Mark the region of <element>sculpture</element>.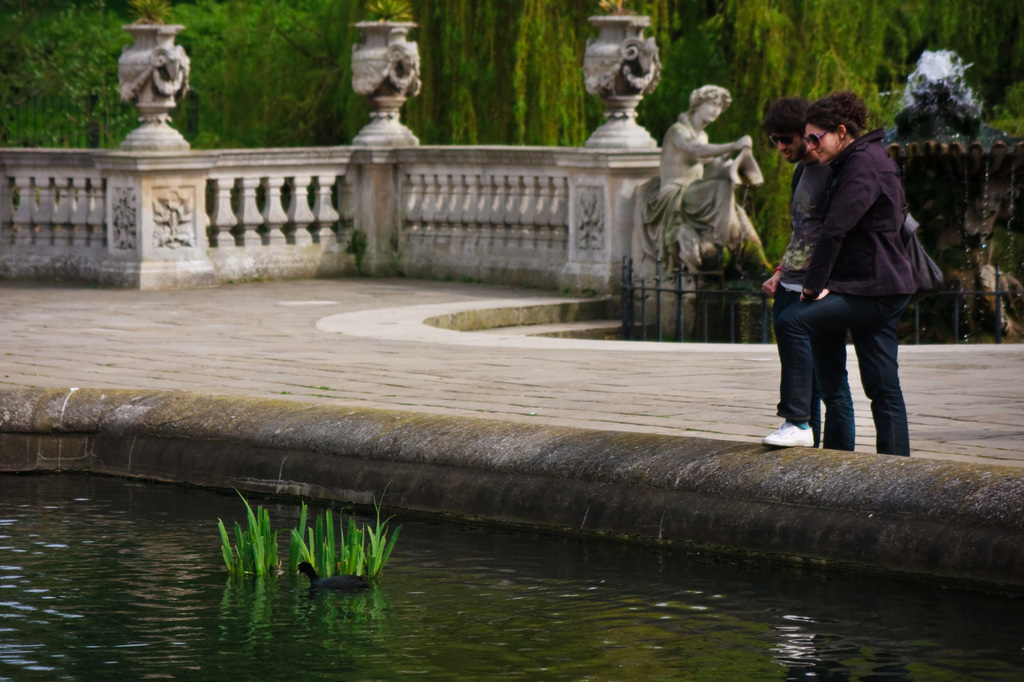
Region: crop(622, 76, 792, 291).
